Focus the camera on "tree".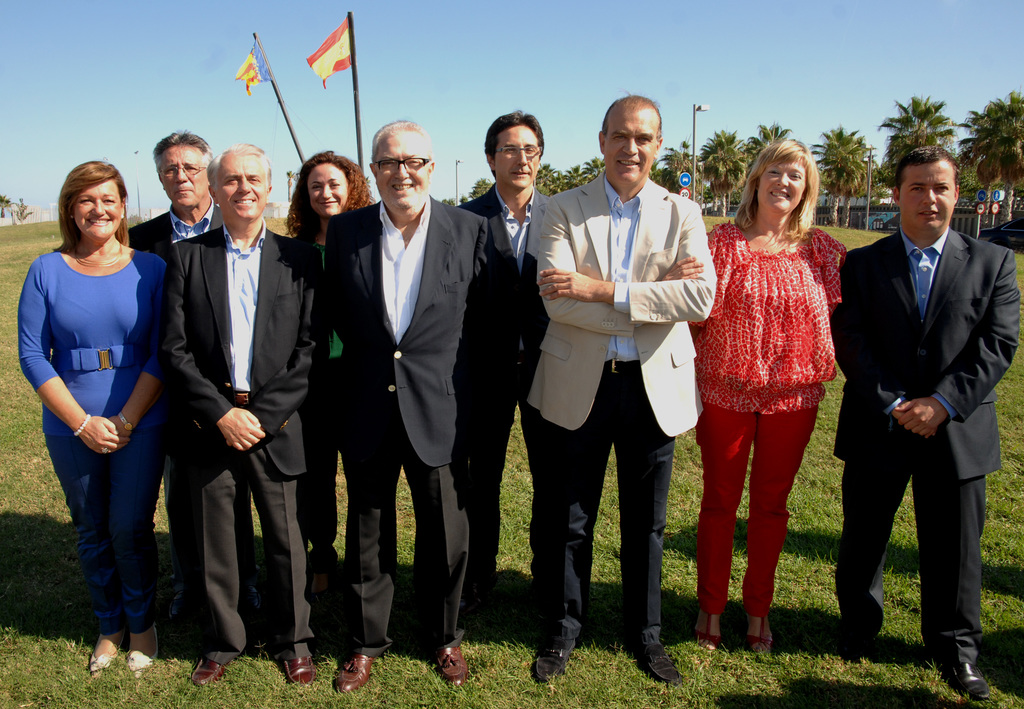
Focus region: select_region(12, 197, 30, 228).
